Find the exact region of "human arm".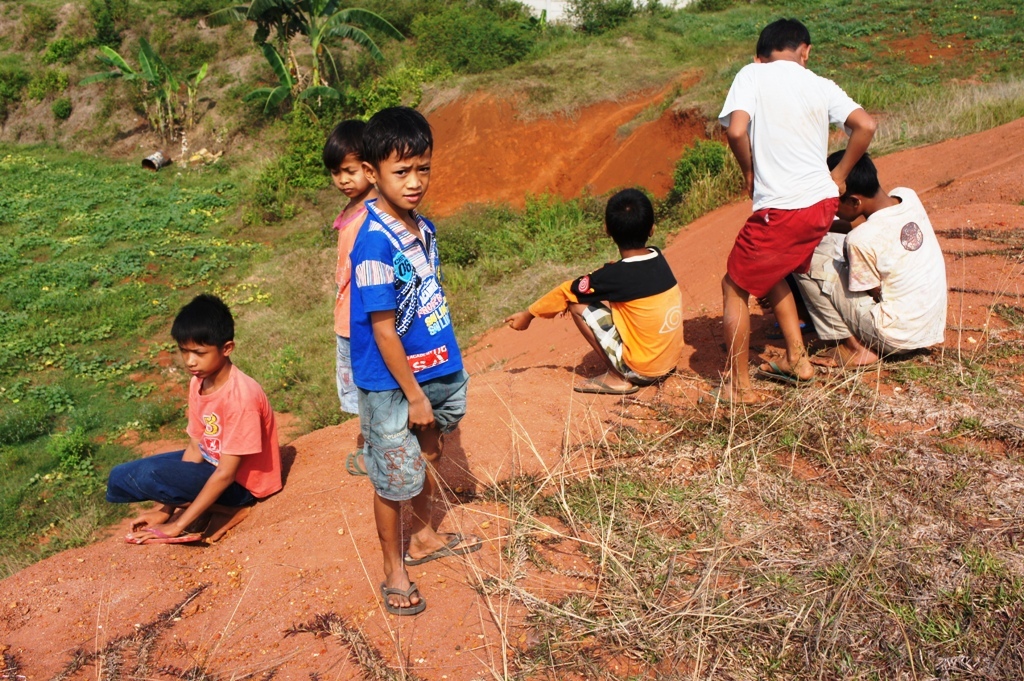
Exact region: 132 399 262 546.
